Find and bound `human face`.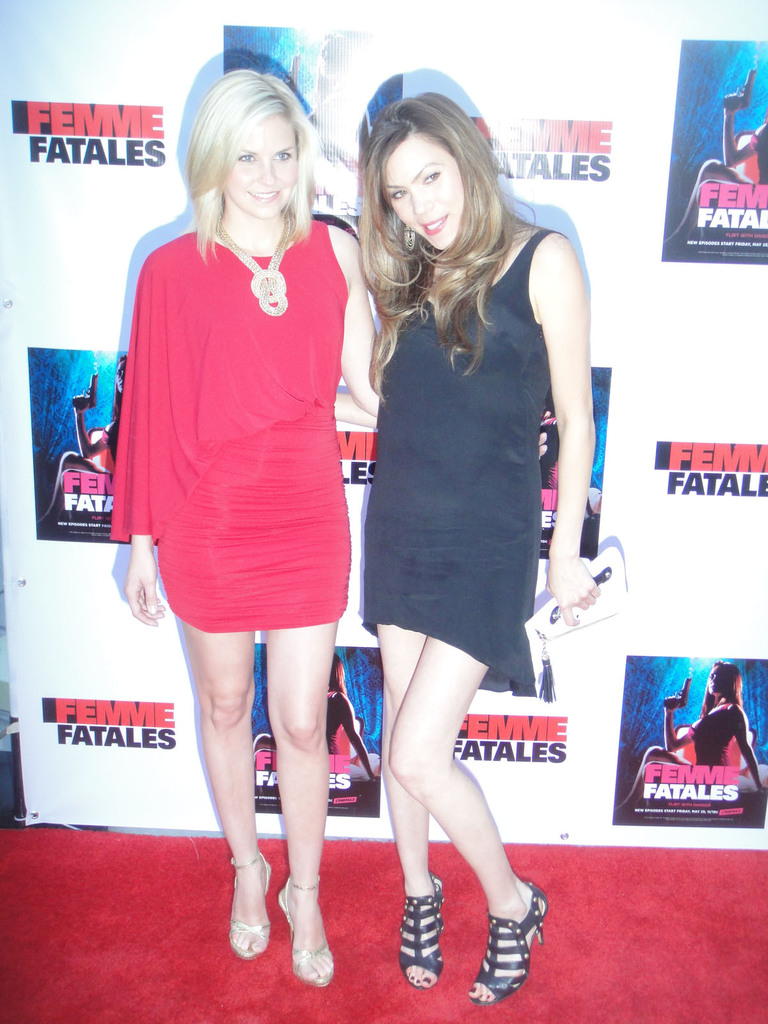
Bound: [223,116,294,221].
